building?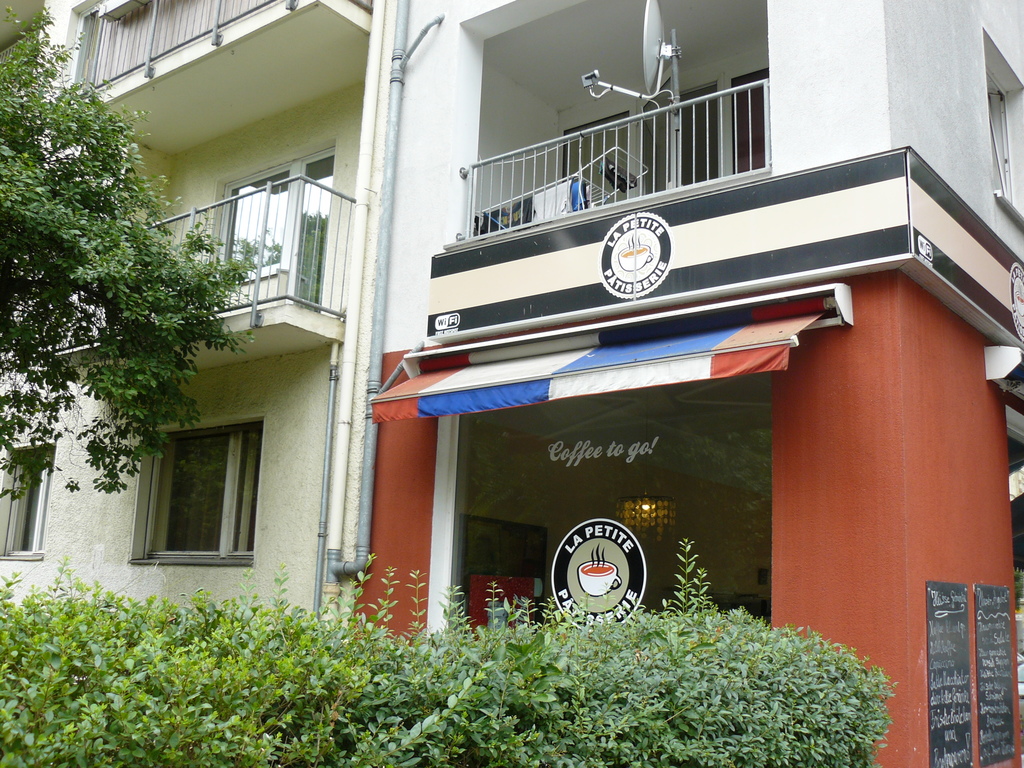
0/0/1023/767
